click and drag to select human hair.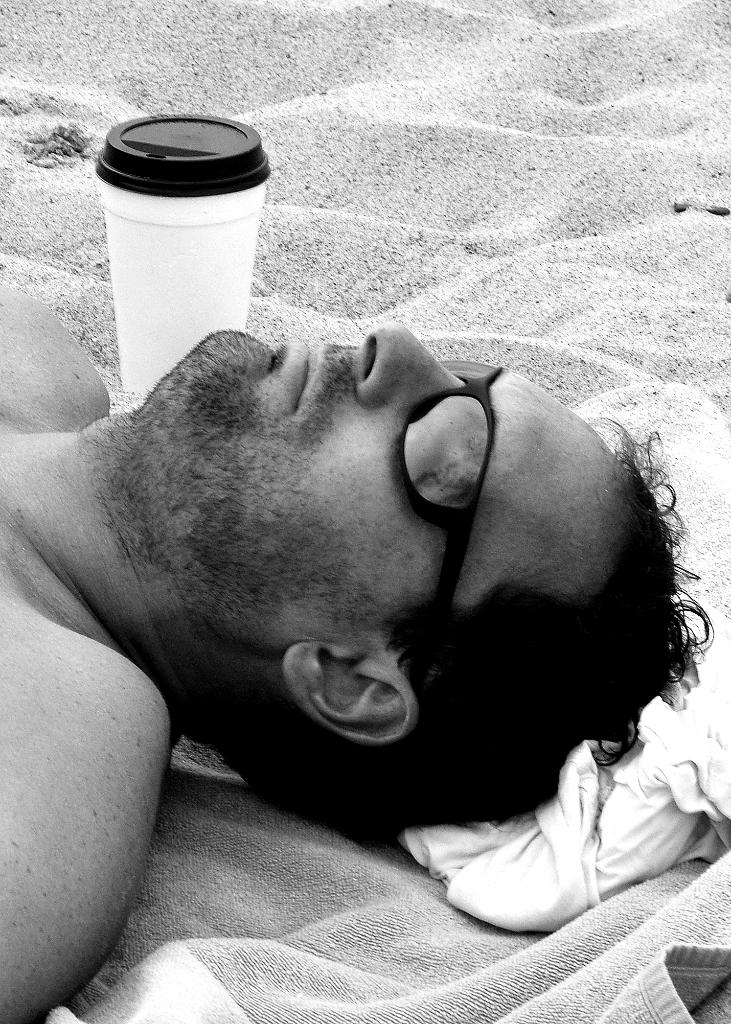
Selection: region(168, 412, 709, 852).
